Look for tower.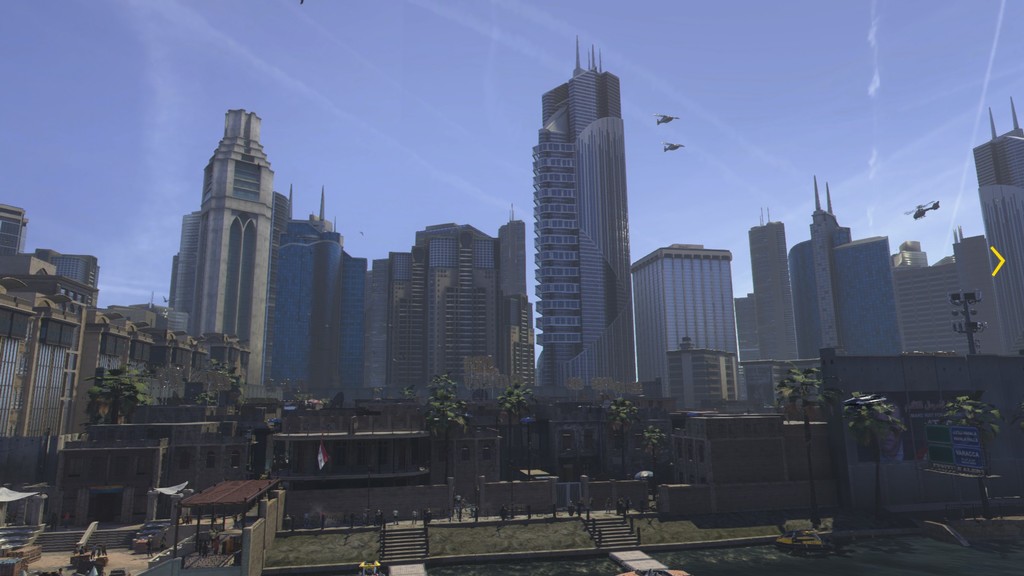
Found: x1=625 y1=242 x2=740 y2=412.
